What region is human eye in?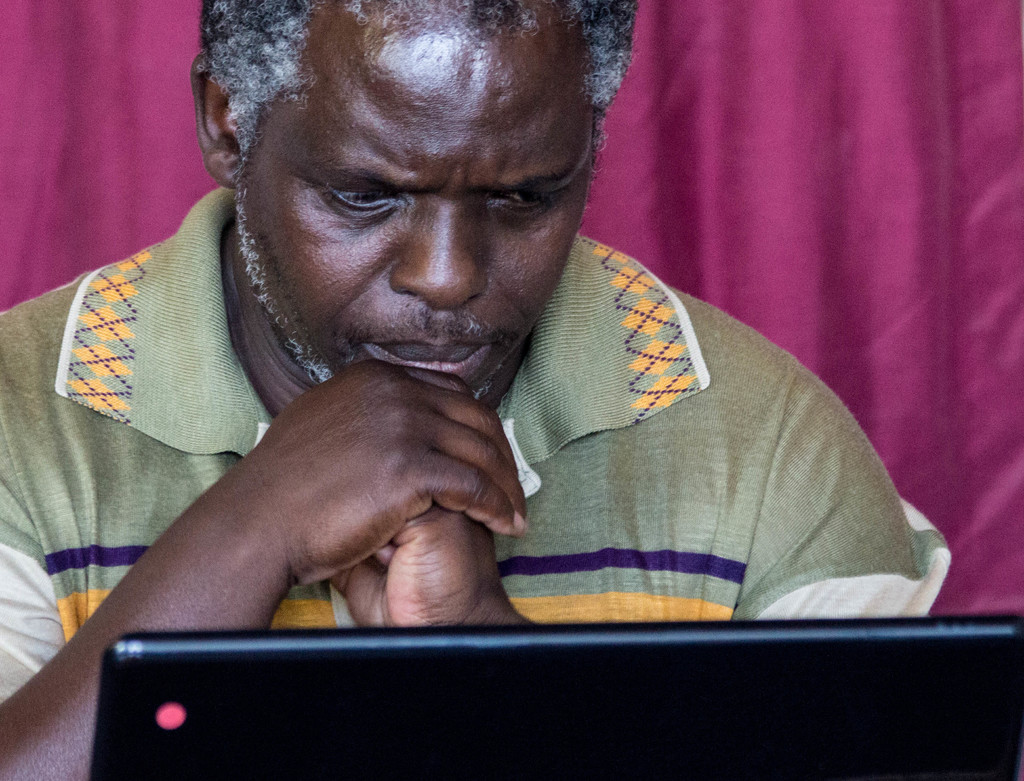
<bbox>317, 186, 401, 217</bbox>.
